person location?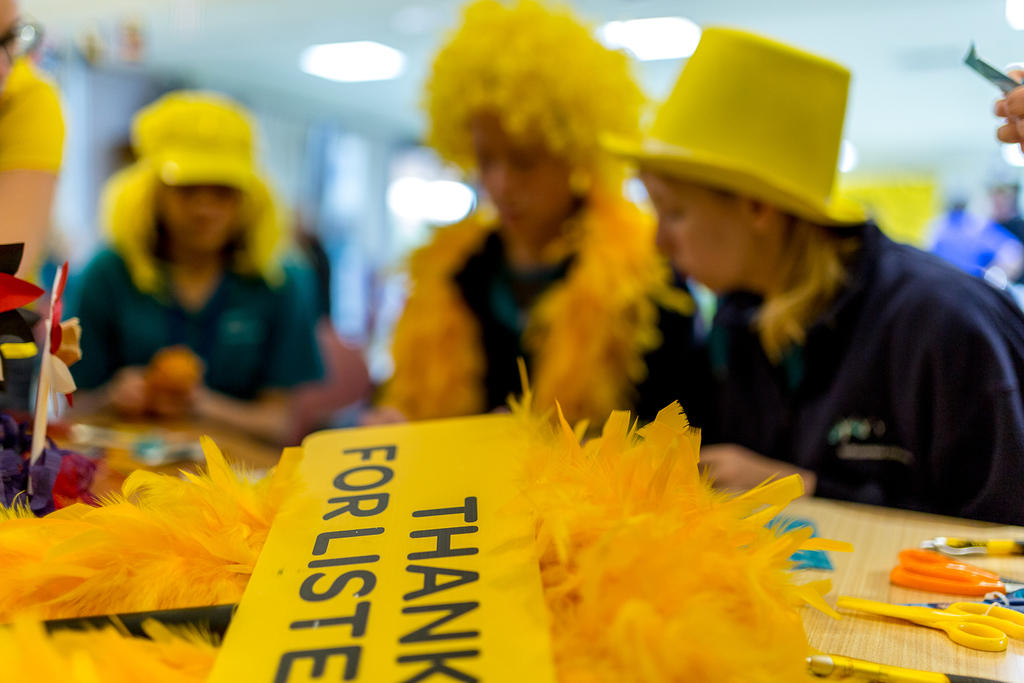
detection(77, 72, 322, 475)
